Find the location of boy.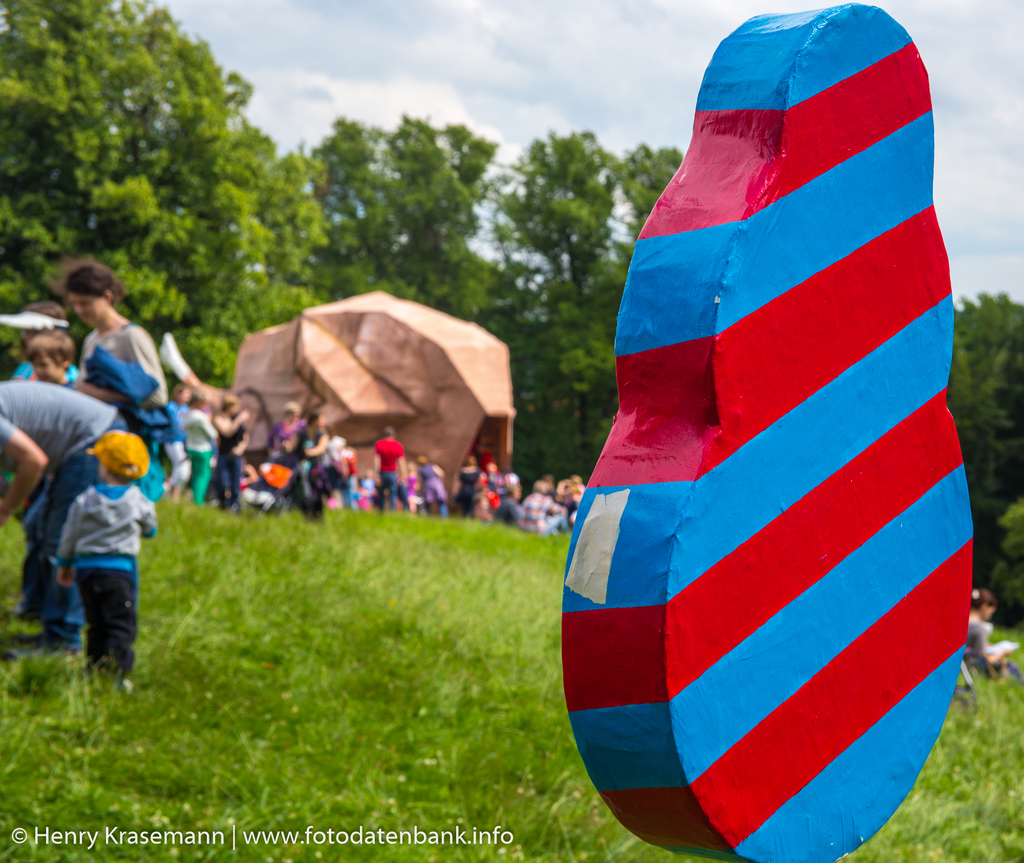
Location: [23,325,82,383].
